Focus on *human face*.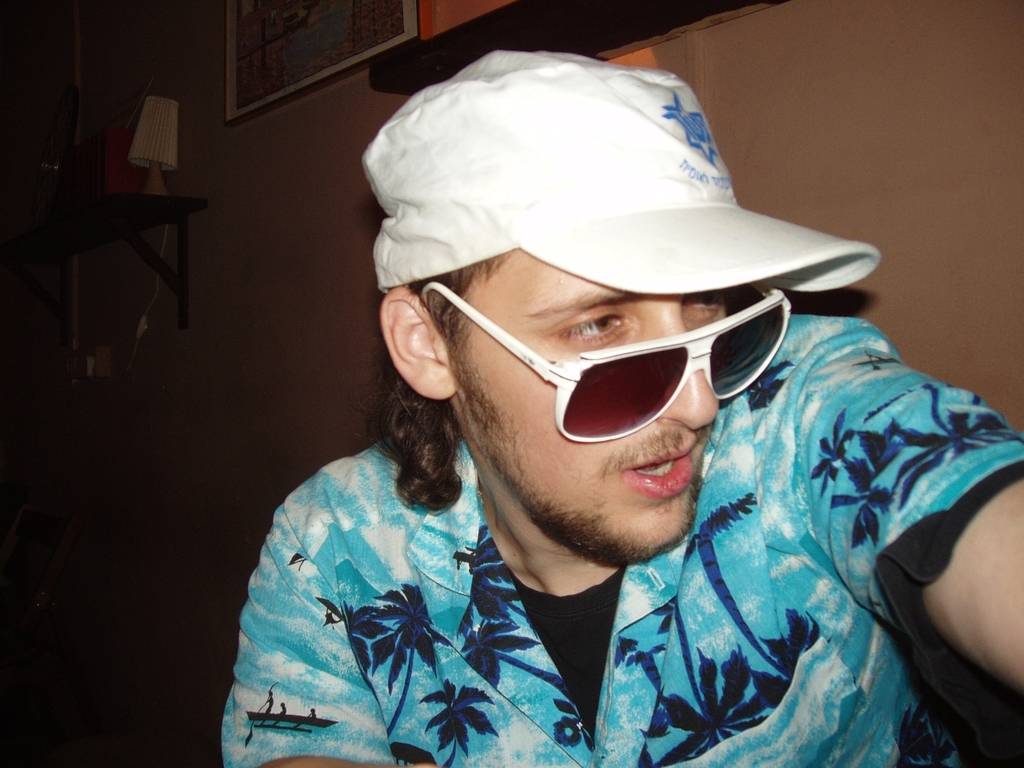
Focused at BBox(445, 250, 724, 562).
